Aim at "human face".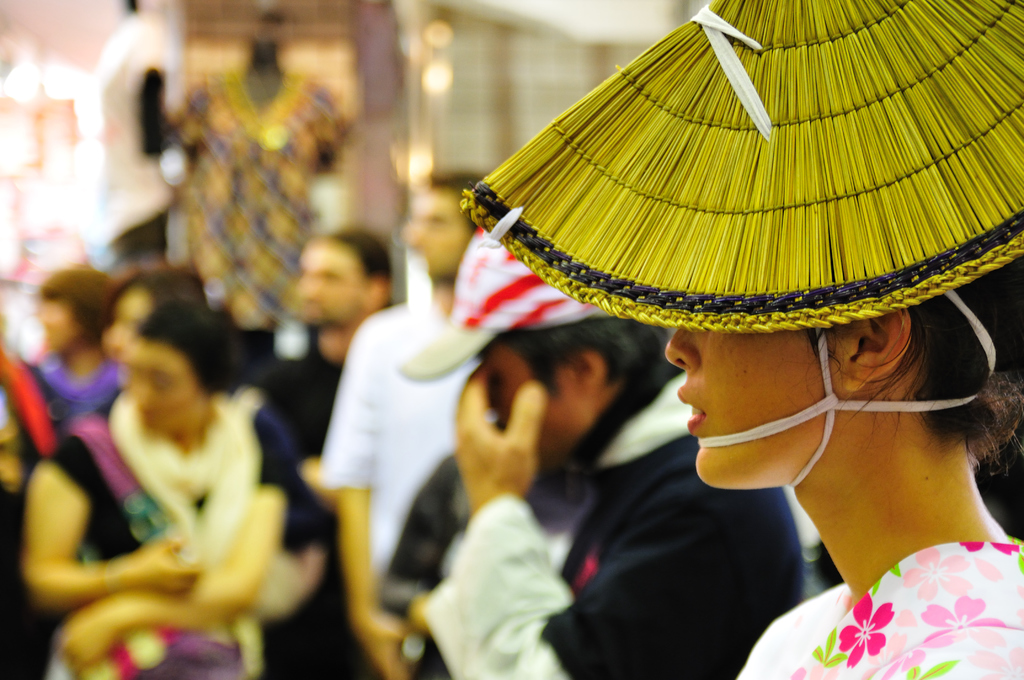
Aimed at (left=44, top=298, right=75, bottom=353).
